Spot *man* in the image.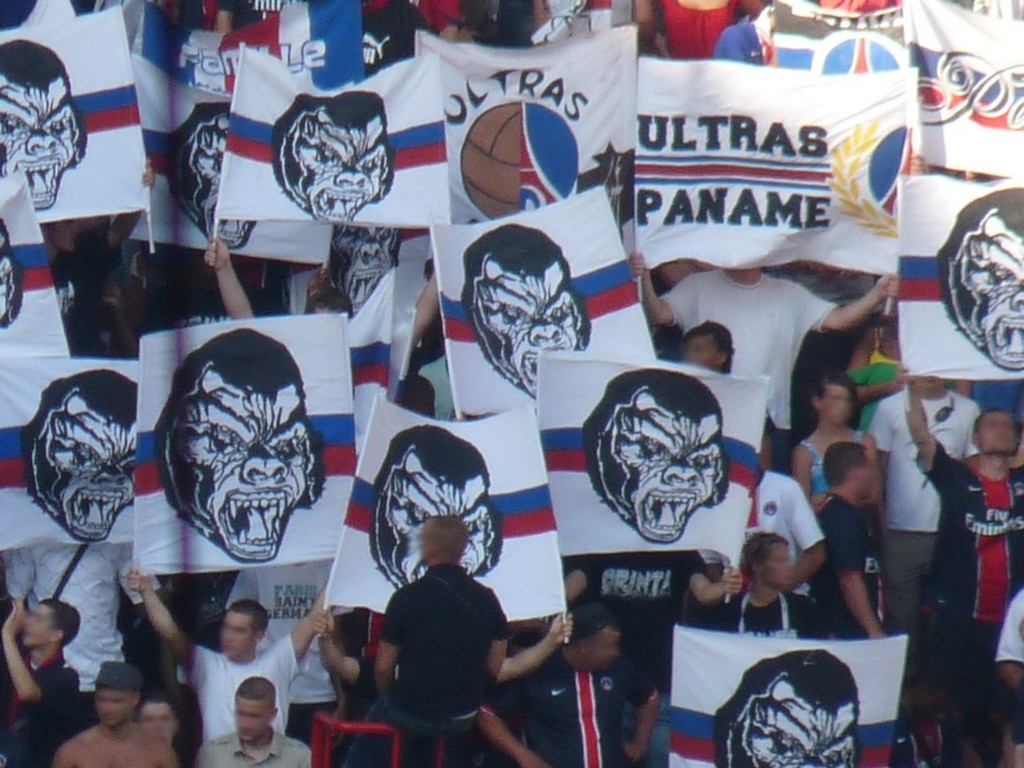
*man* found at box=[815, 442, 890, 639].
